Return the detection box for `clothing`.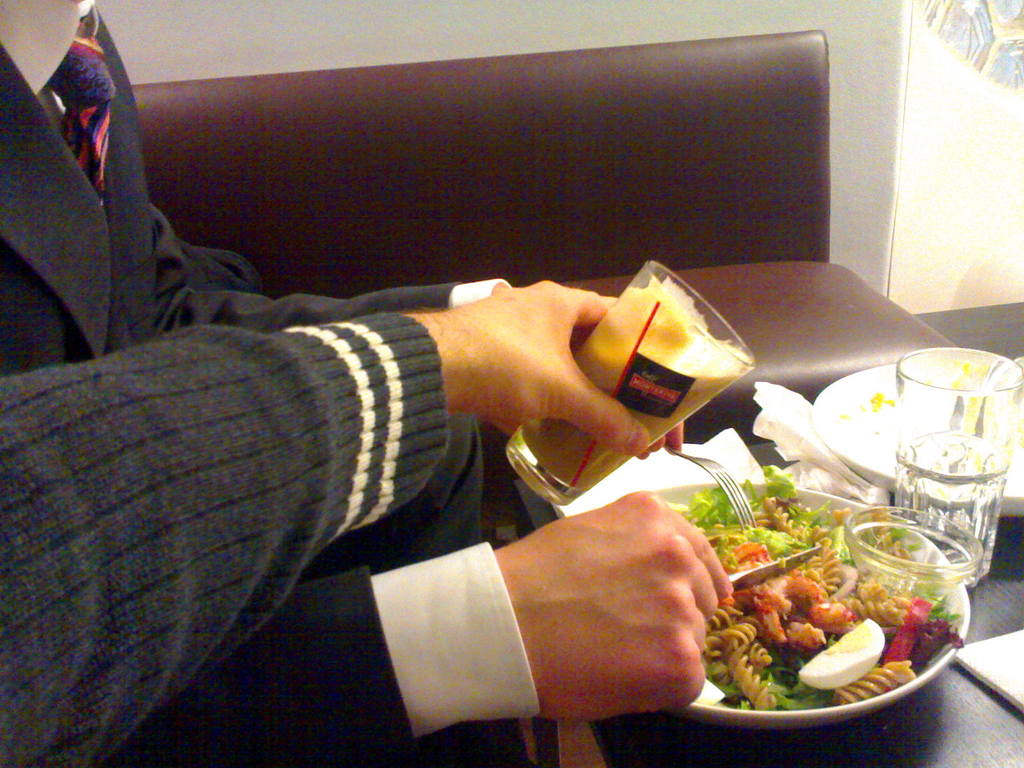
rect(0, 0, 541, 767).
